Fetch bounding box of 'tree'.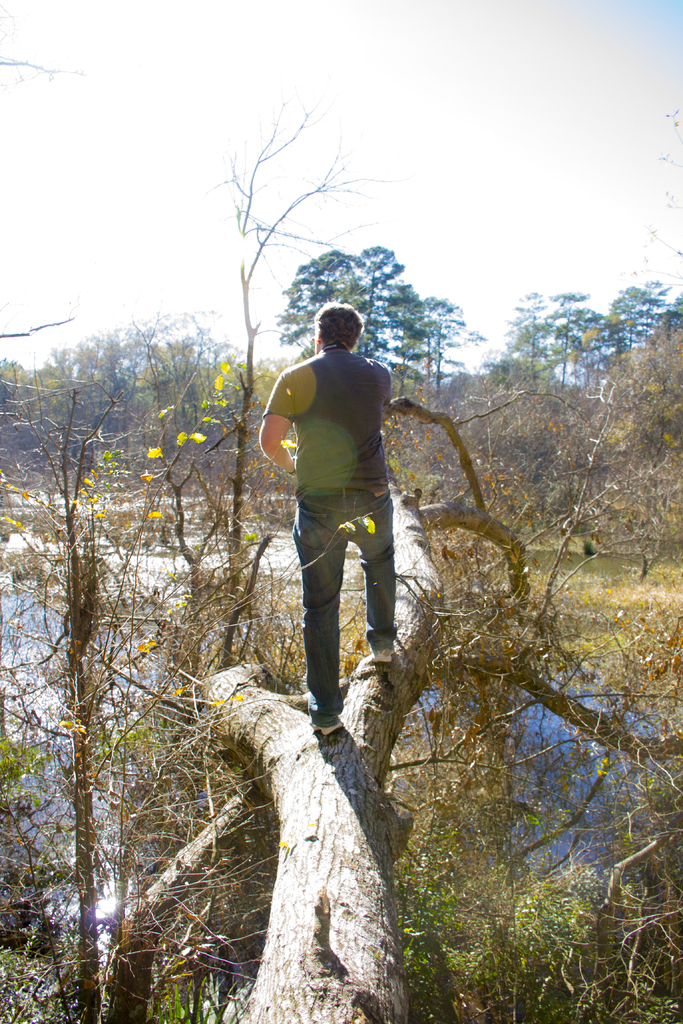
Bbox: (0, 86, 682, 1015).
